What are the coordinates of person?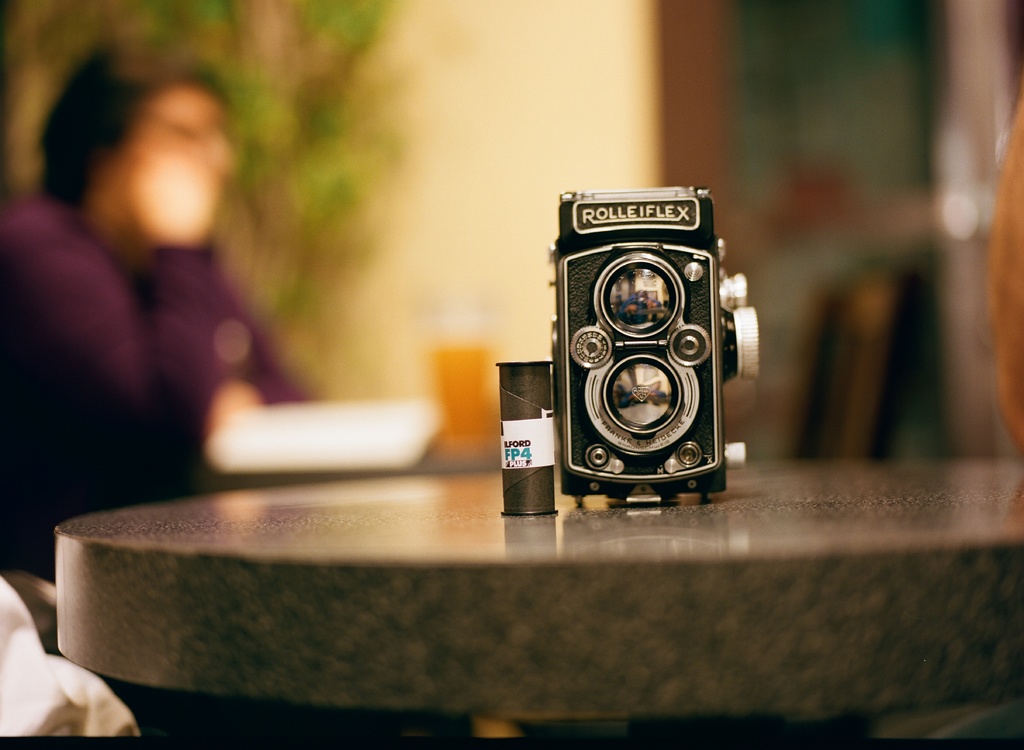
bbox=[0, 35, 325, 580].
